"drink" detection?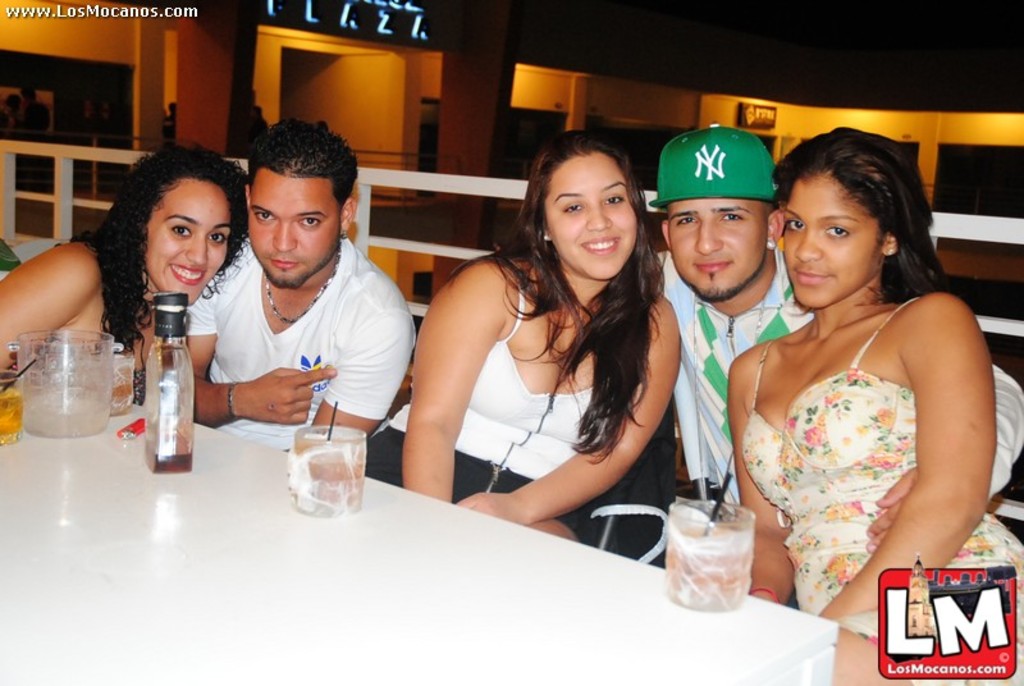
x1=0 y1=397 x2=23 y2=444
